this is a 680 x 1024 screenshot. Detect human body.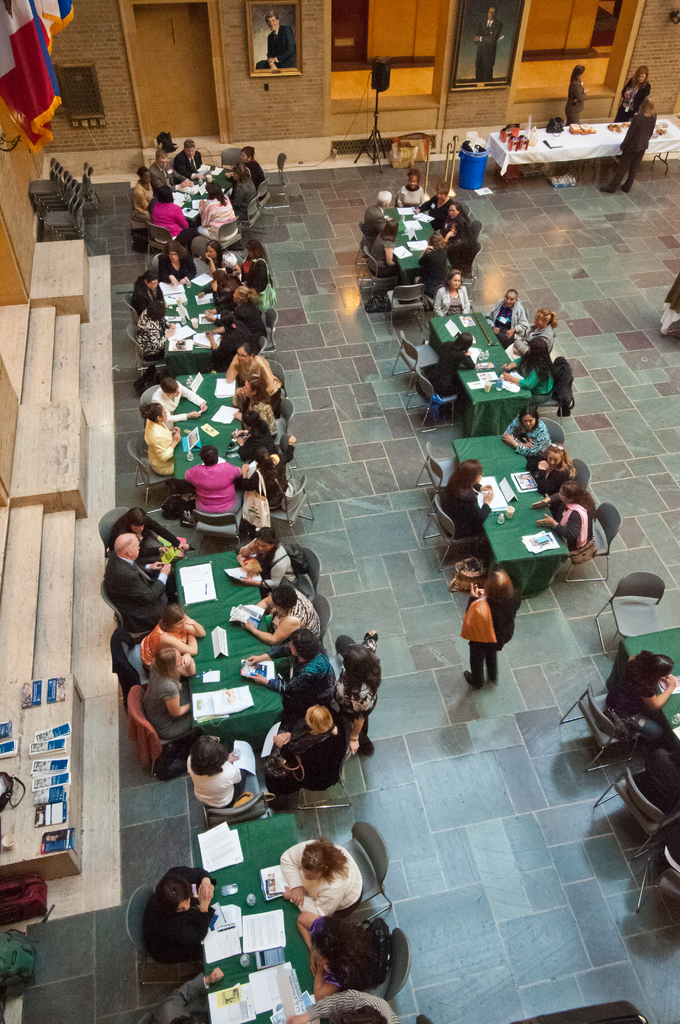
Rect(131, 300, 182, 361).
